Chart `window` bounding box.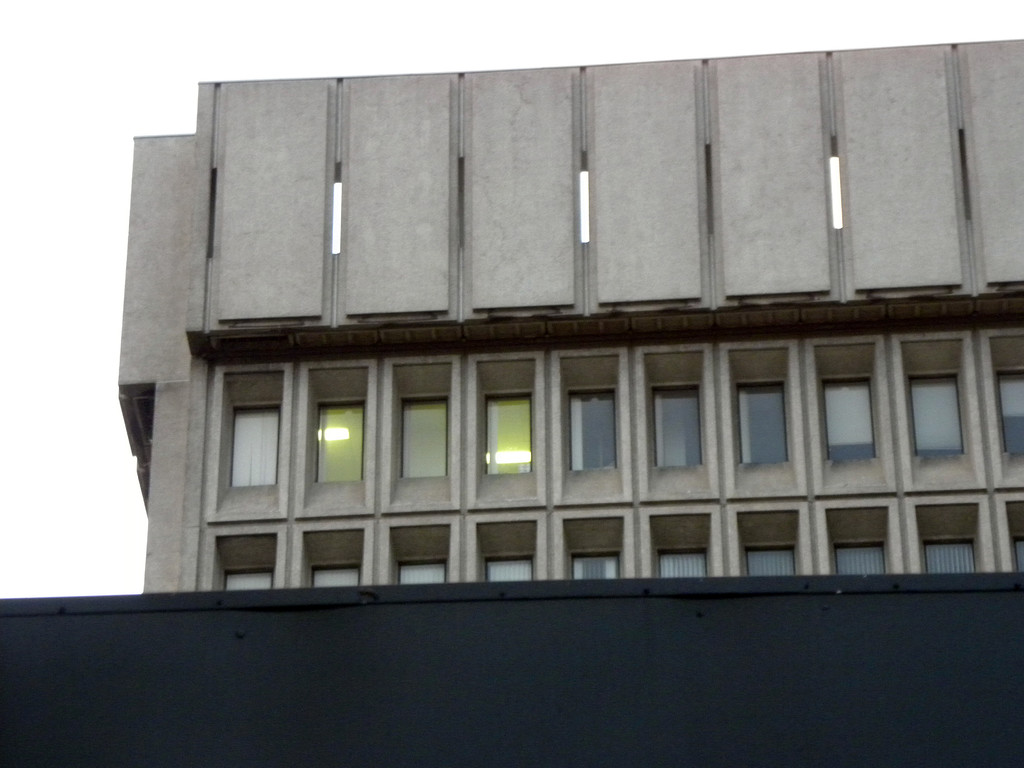
Charted: {"x1": 649, "y1": 539, "x2": 712, "y2": 582}.
